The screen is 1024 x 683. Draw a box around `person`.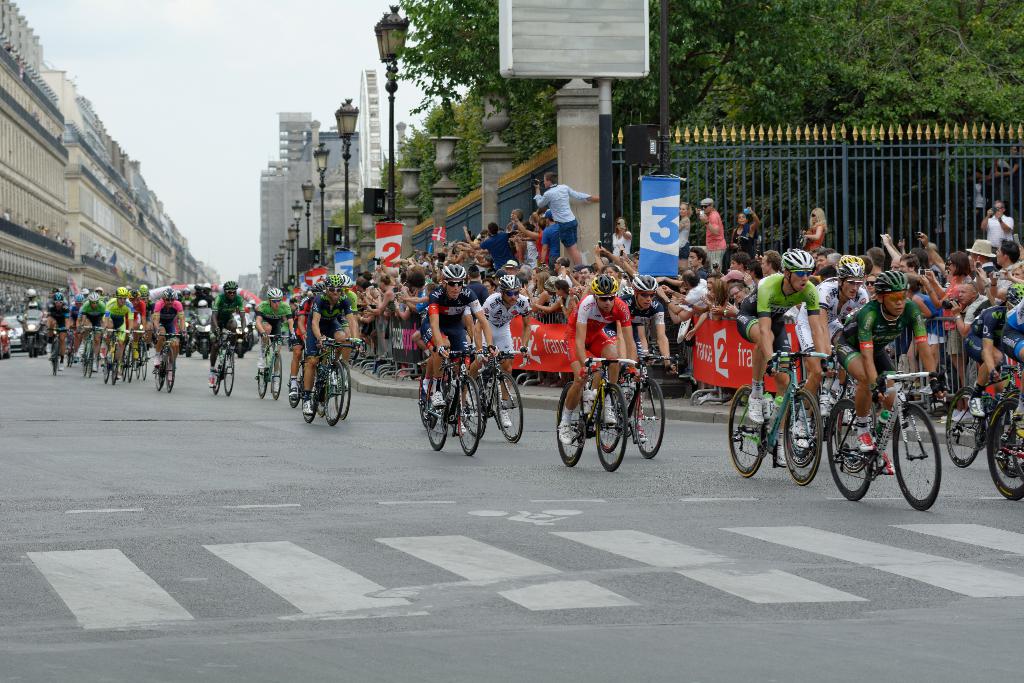
bbox(476, 228, 490, 240).
